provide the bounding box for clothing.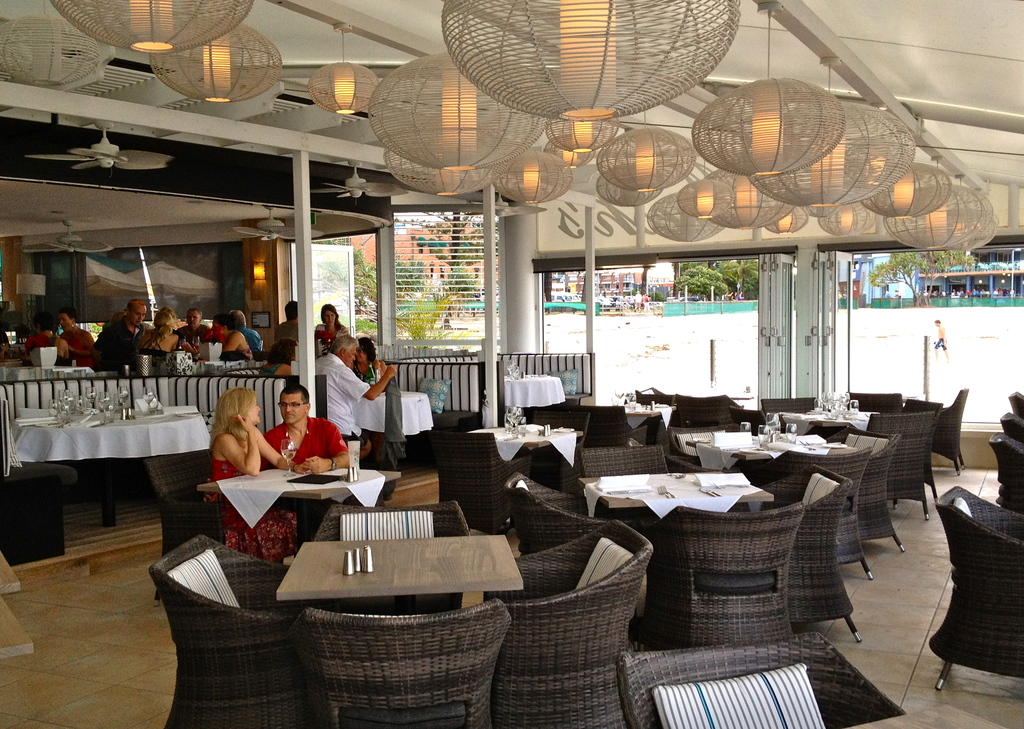
<bbox>932, 338, 948, 350</bbox>.
